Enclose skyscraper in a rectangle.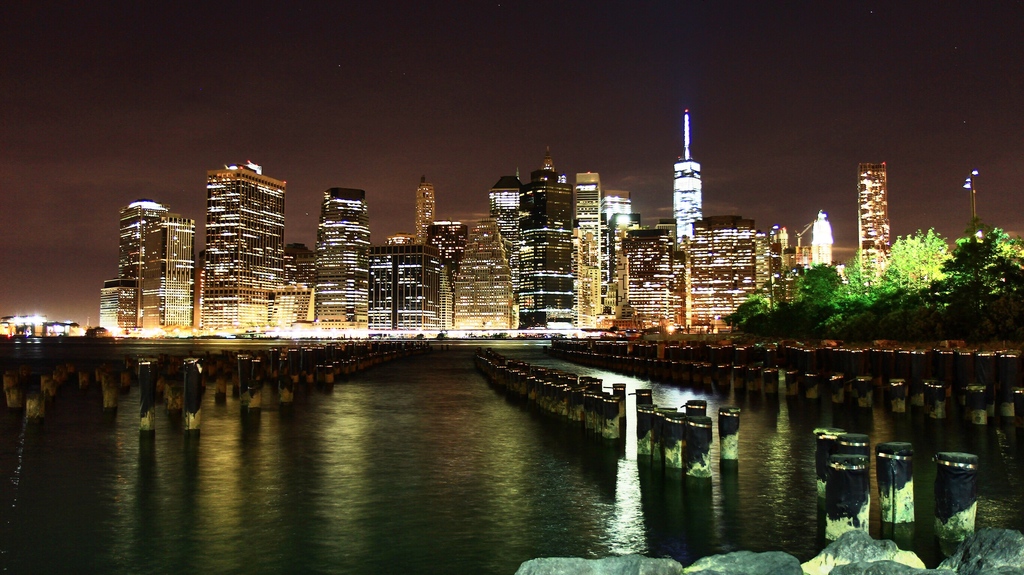
852, 160, 891, 291.
